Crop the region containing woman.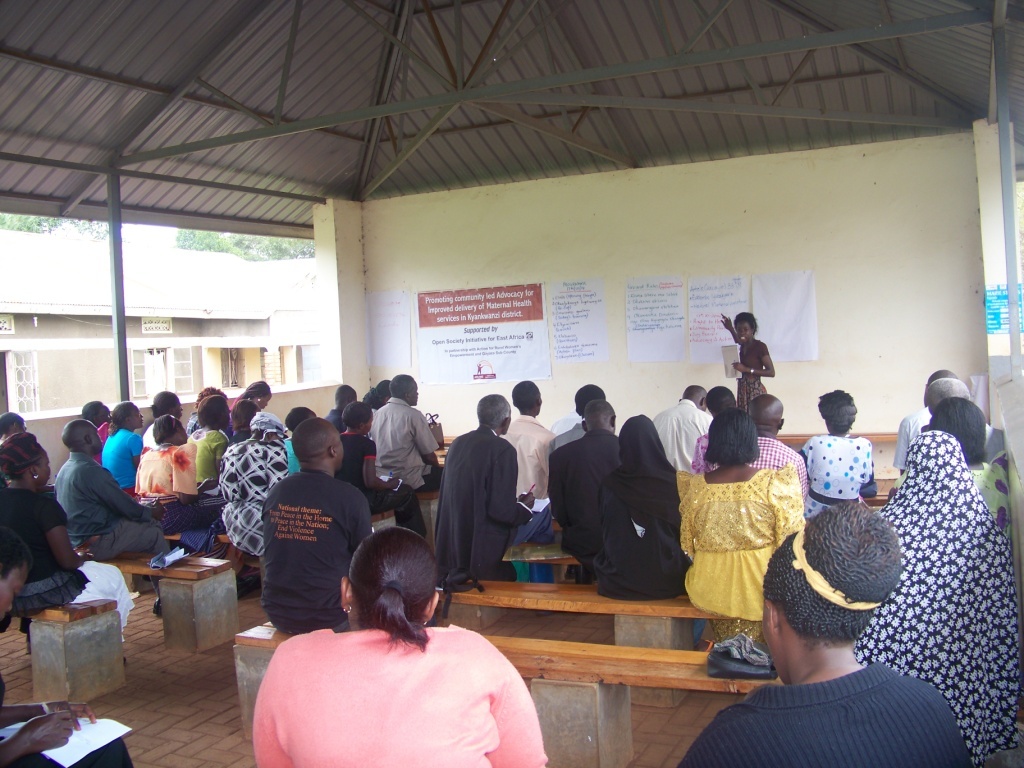
Crop region: [left=187, top=396, right=234, bottom=501].
